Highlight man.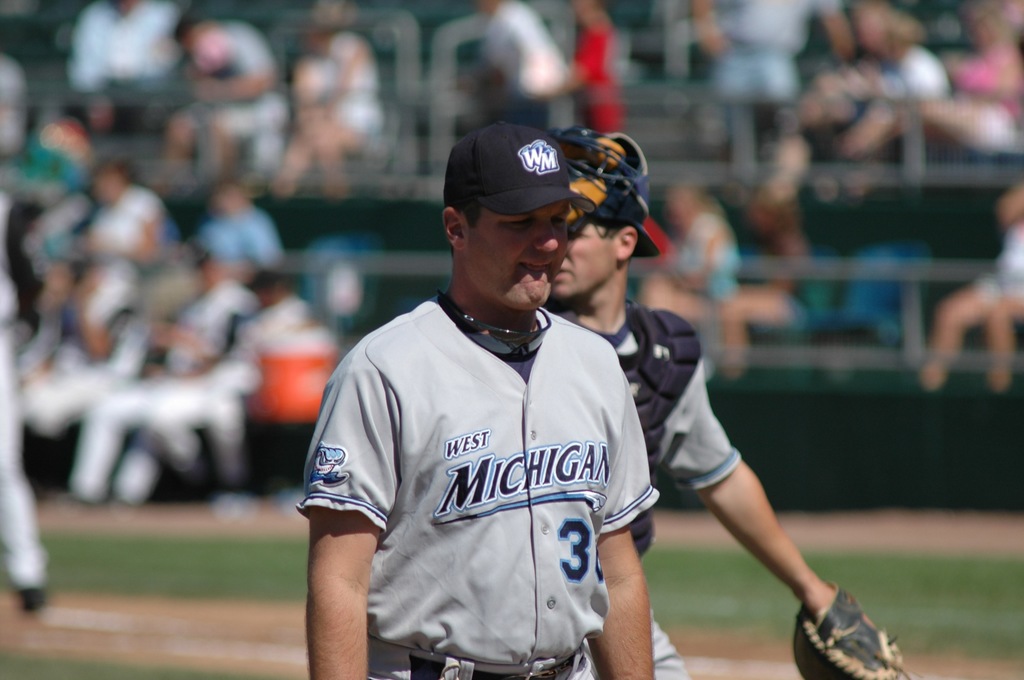
Highlighted region: (288,126,657,679).
